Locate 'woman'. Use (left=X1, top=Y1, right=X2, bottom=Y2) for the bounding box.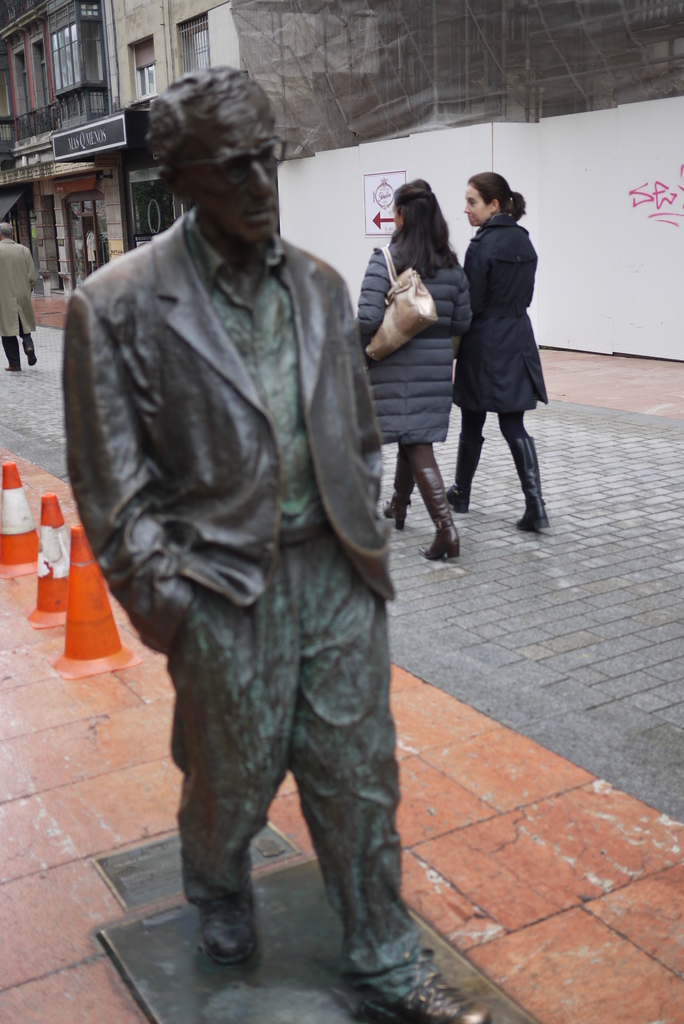
(left=455, top=177, right=557, bottom=524).
